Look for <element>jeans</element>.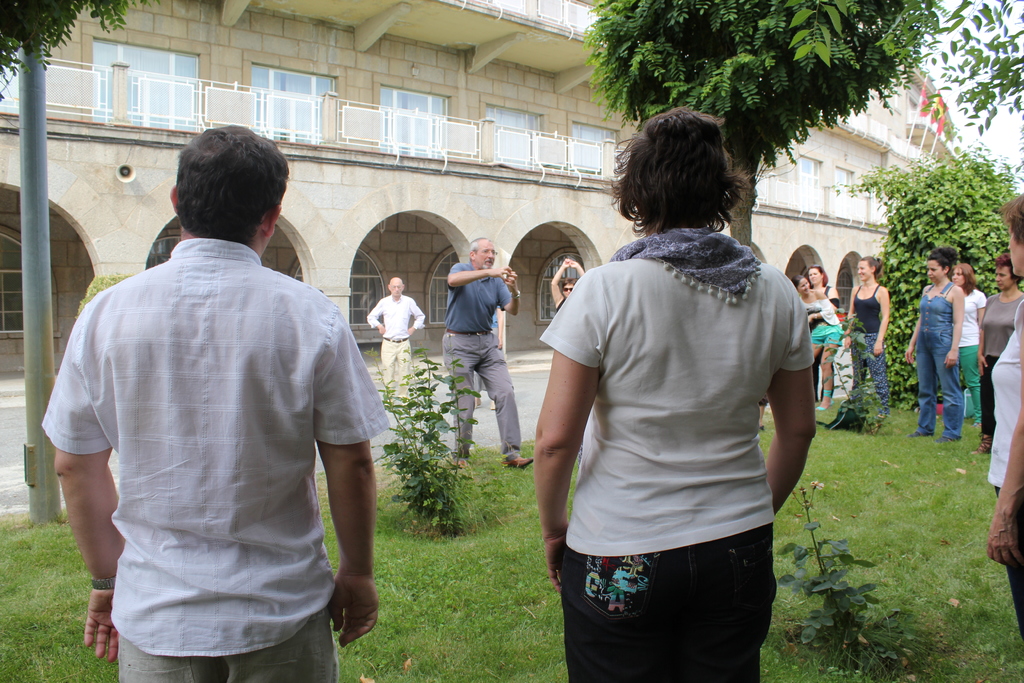
Found: bbox=[916, 323, 957, 438].
